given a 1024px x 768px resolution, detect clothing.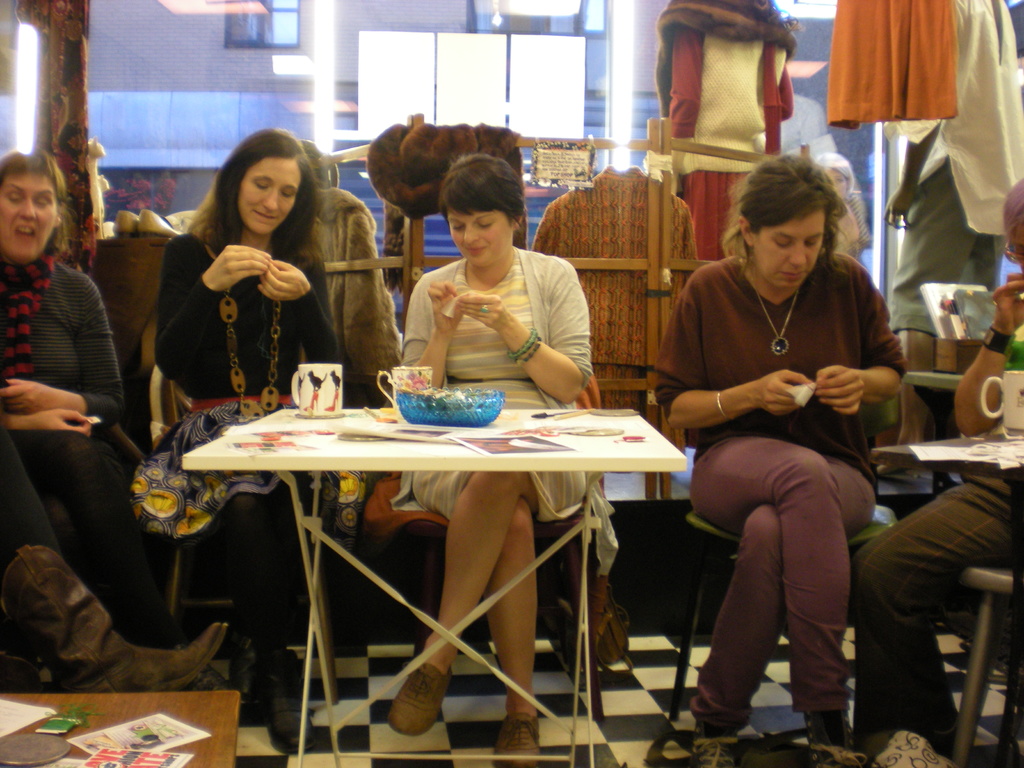
<bbox>883, 155, 1009, 340</bbox>.
